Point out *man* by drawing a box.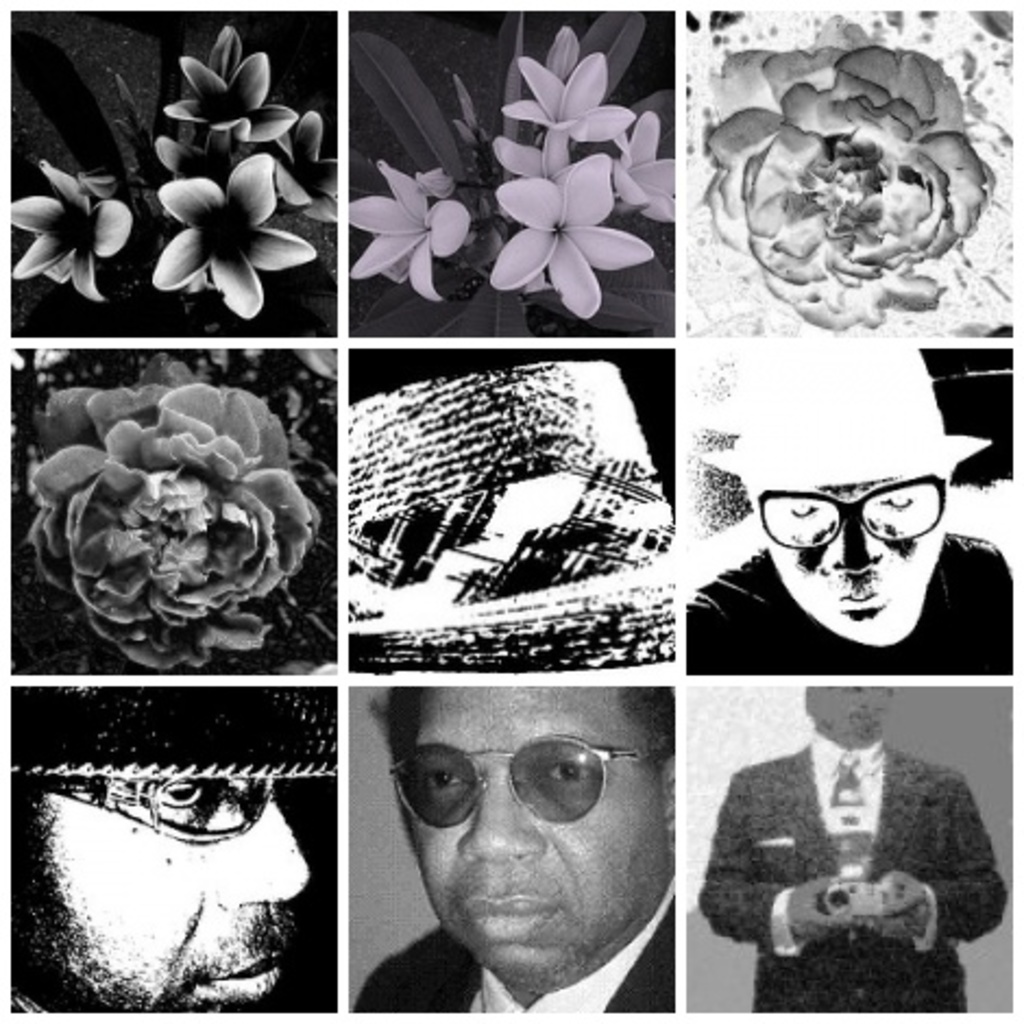
pyautogui.locateOnScreen(688, 333, 1022, 675).
